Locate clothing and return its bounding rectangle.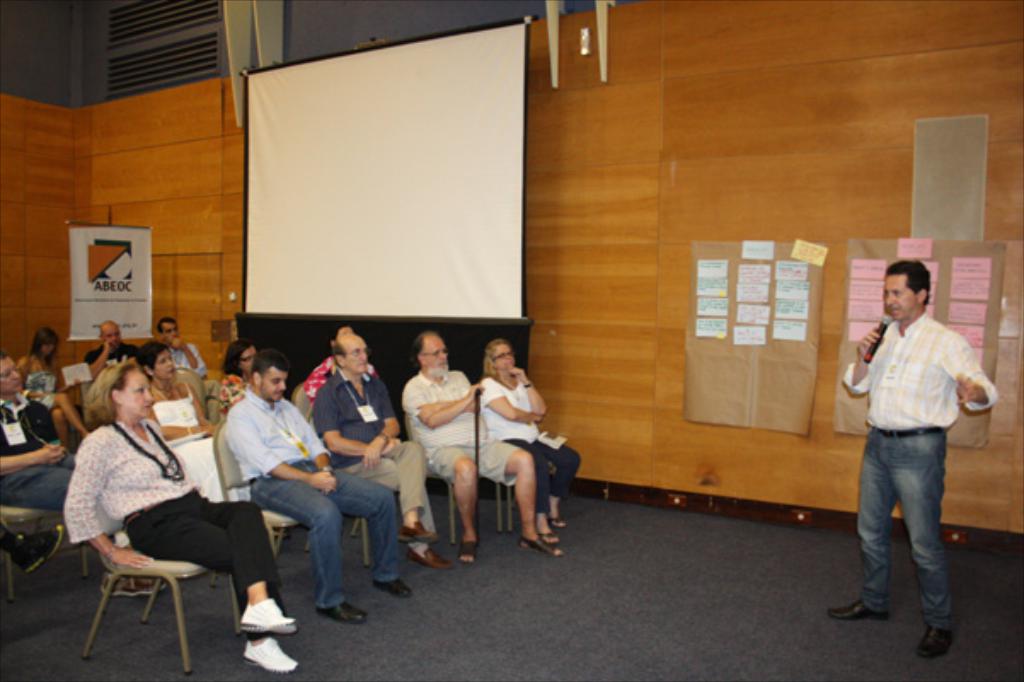
l=155, t=390, r=218, b=488.
